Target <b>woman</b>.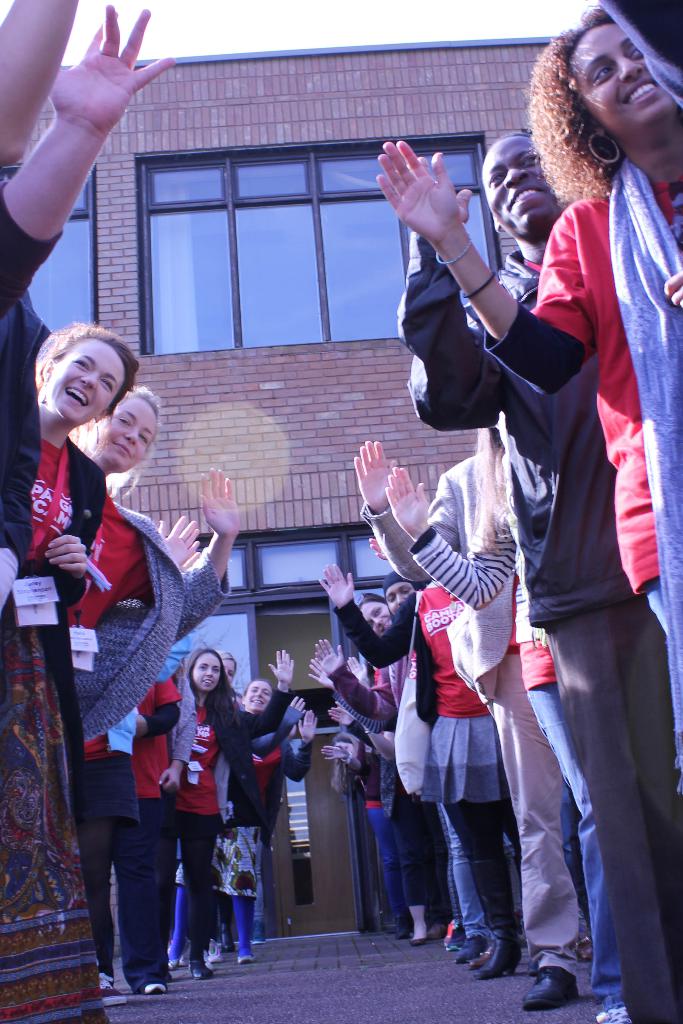
Target region: (left=384, top=417, right=636, bottom=1023).
